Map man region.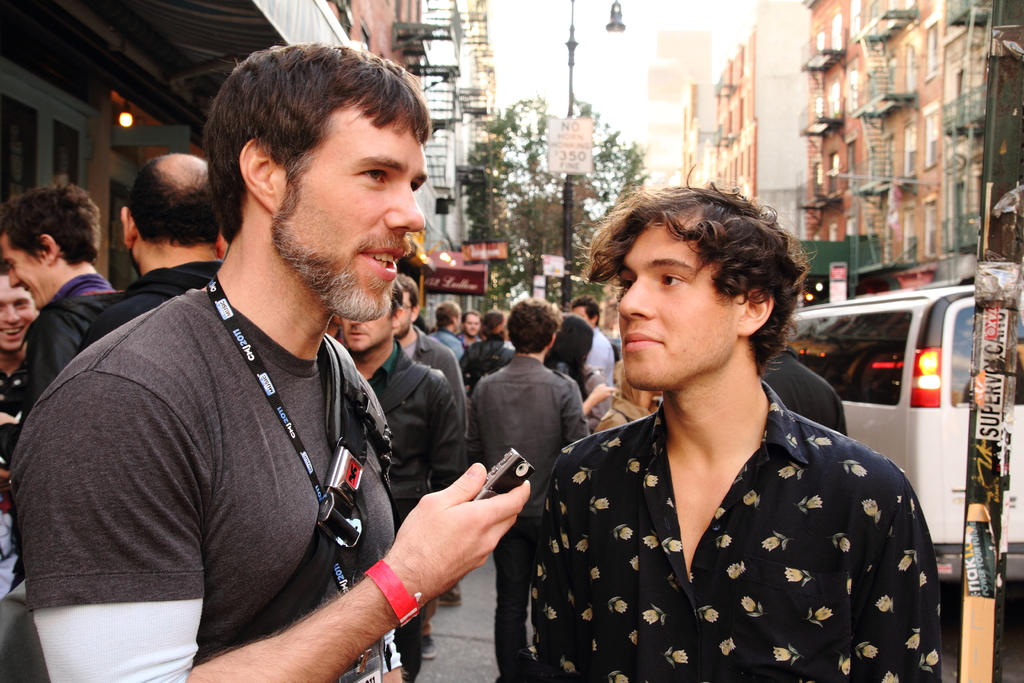
Mapped to [395, 274, 472, 431].
